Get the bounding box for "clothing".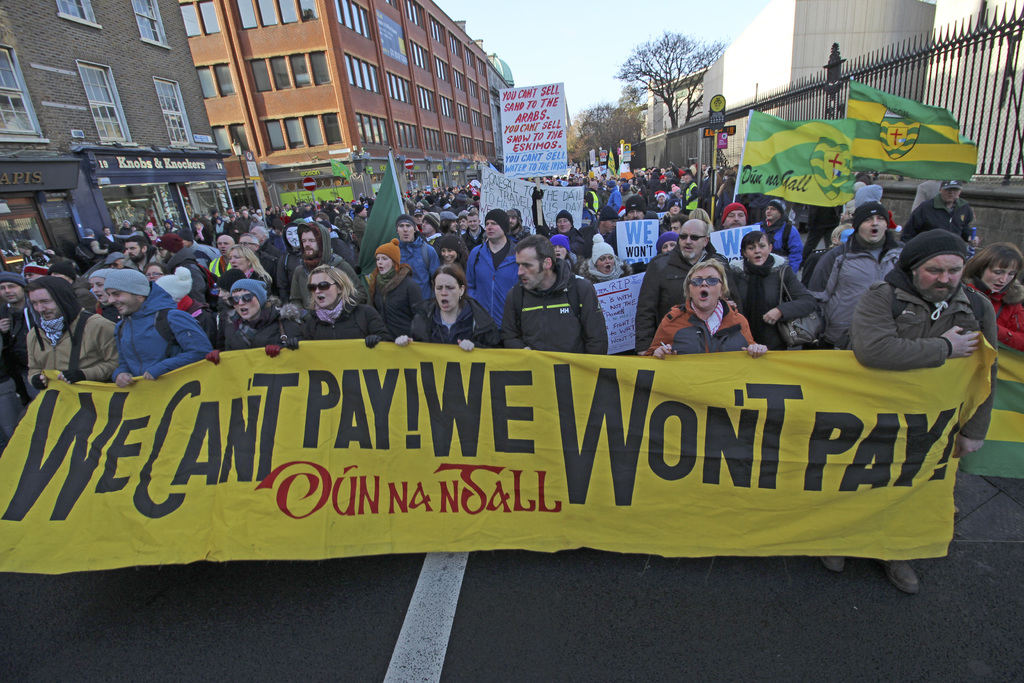
box(768, 217, 810, 284).
